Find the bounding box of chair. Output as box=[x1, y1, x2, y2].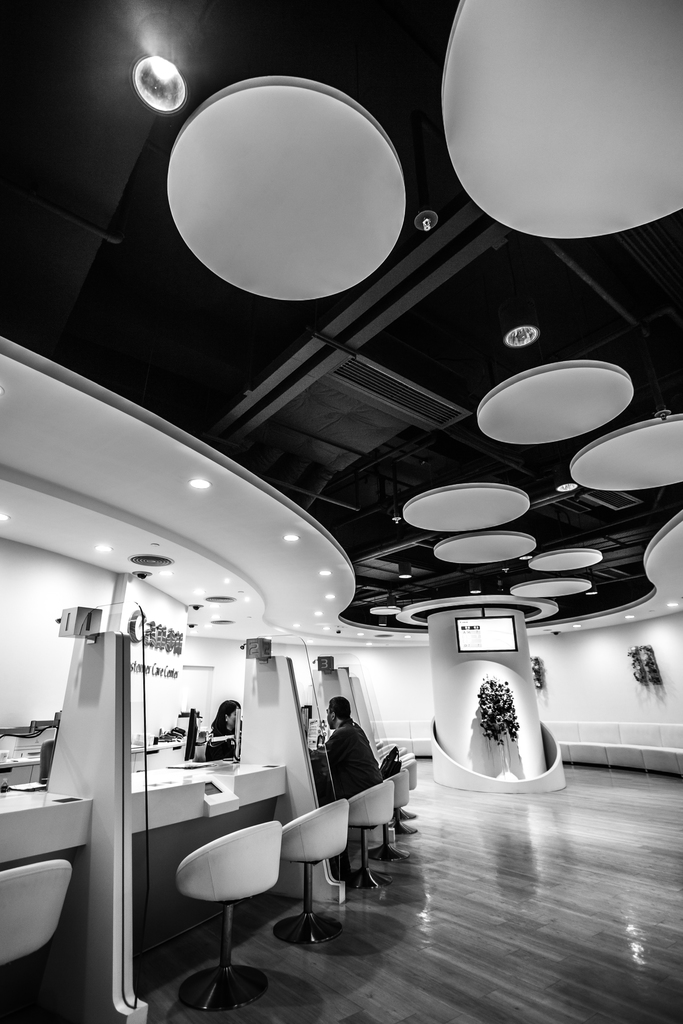
box=[152, 810, 292, 1012].
